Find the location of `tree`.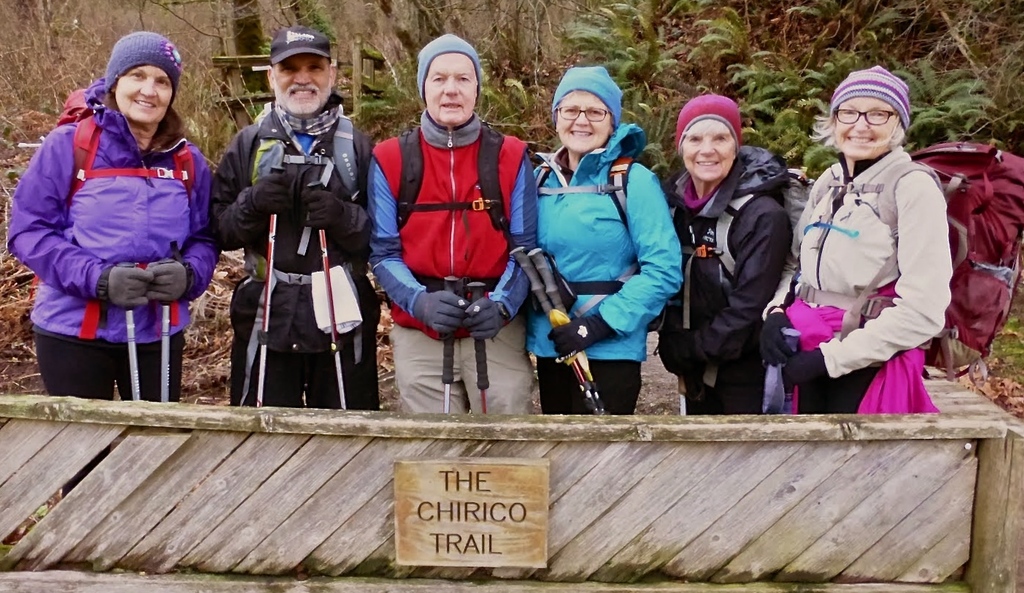
Location: {"x1": 201, "y1": 0, "x2": 416, "y2": 305}.
